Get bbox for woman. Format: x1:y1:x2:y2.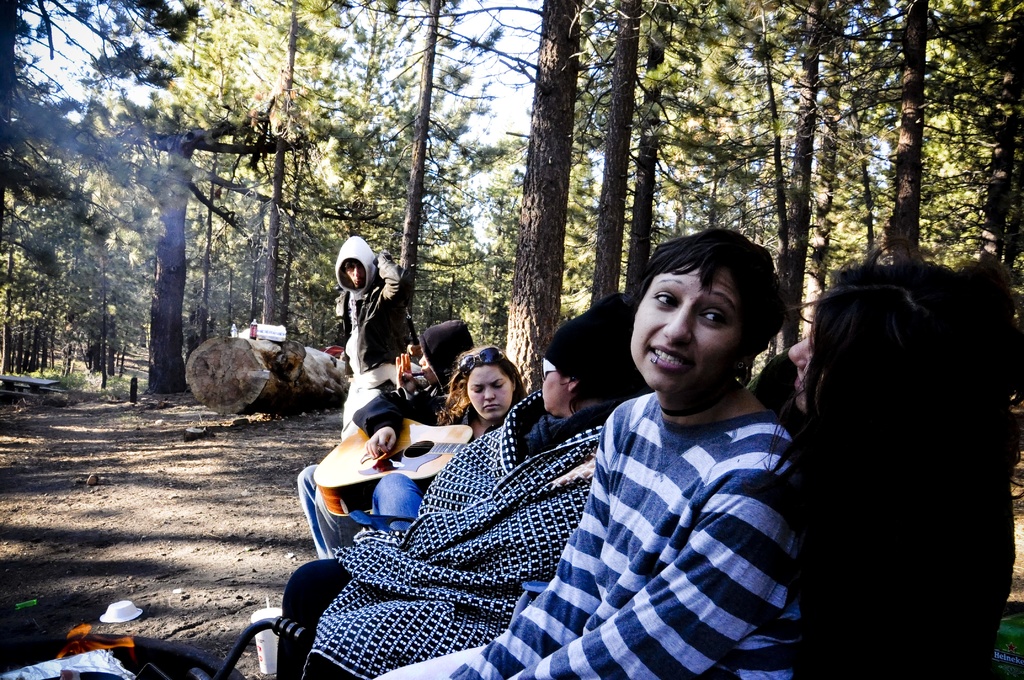
270:289:655:679.
